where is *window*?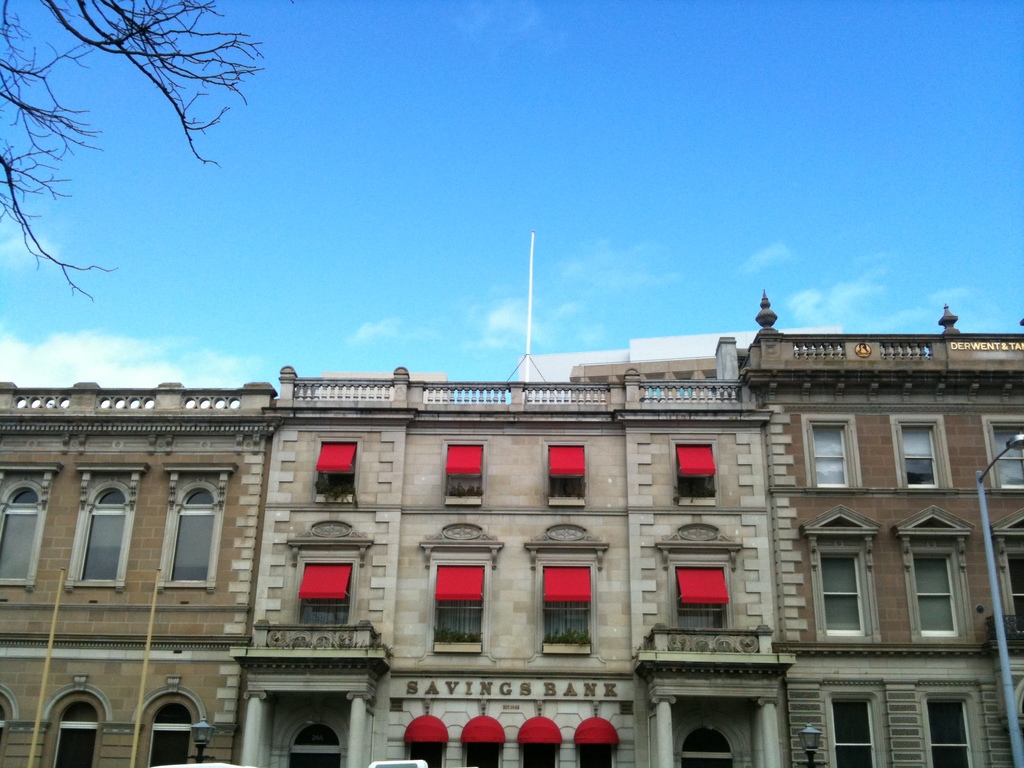
rect(163, 491, 218, 584).
